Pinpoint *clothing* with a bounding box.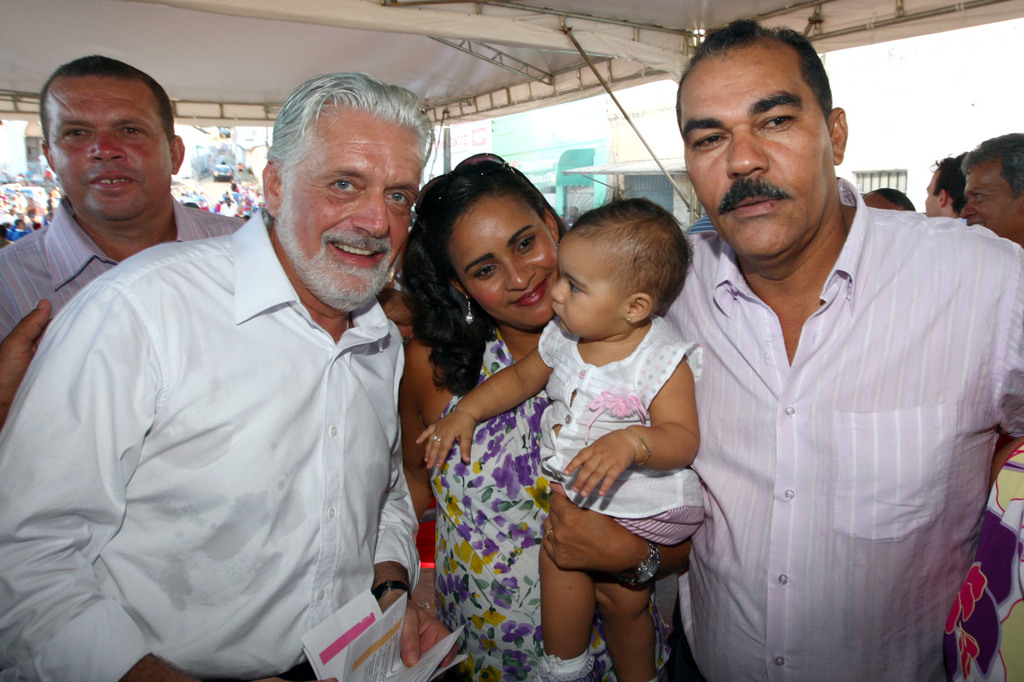
region(0, 195, 249, 349).
